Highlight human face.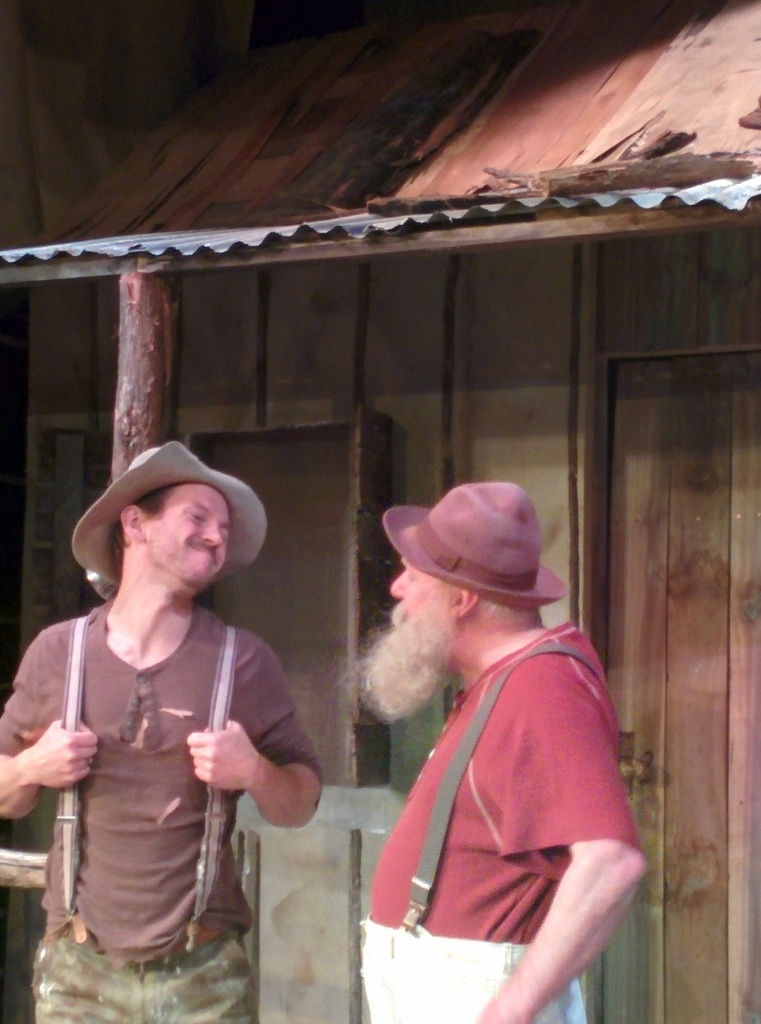
Highlighted region: (138,489,234,581).
